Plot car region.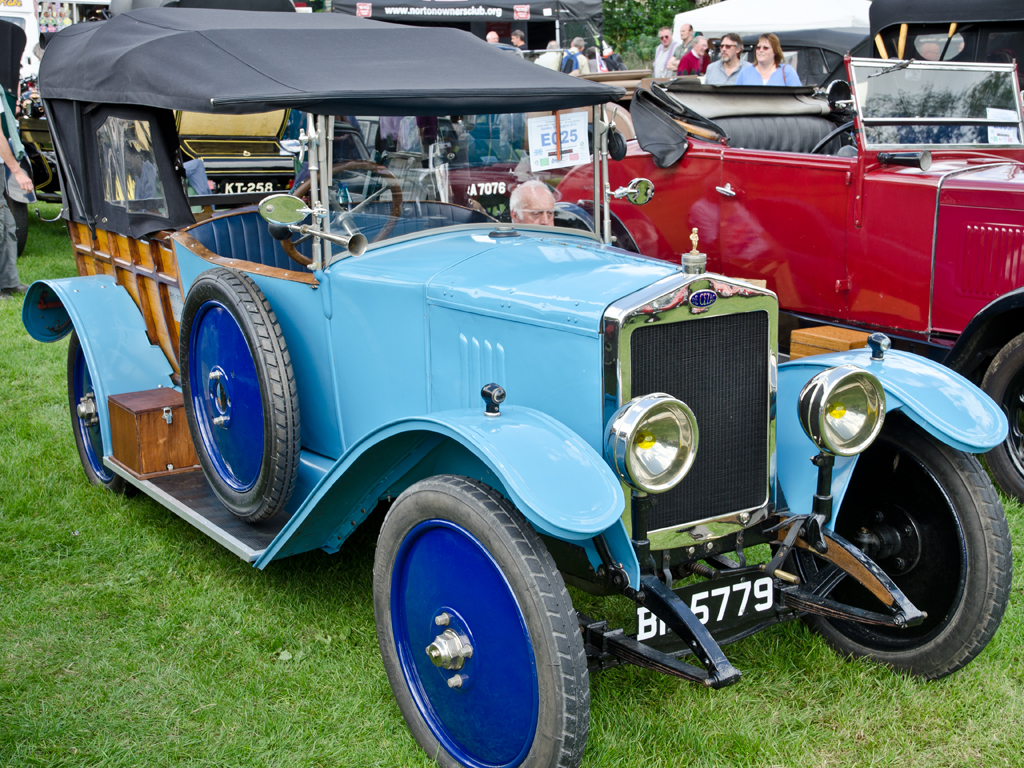
Plotted at 19, 12, 1013, 765.
